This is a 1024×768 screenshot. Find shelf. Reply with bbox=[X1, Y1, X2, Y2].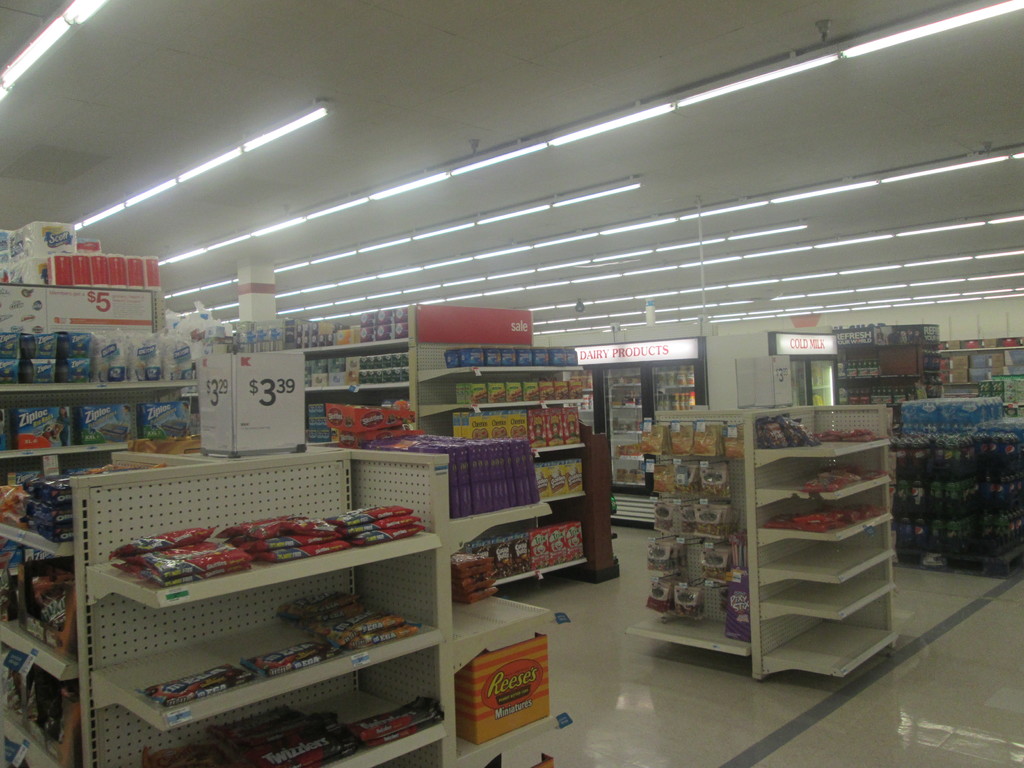
bbox=[941, 347, 1023, 393].
